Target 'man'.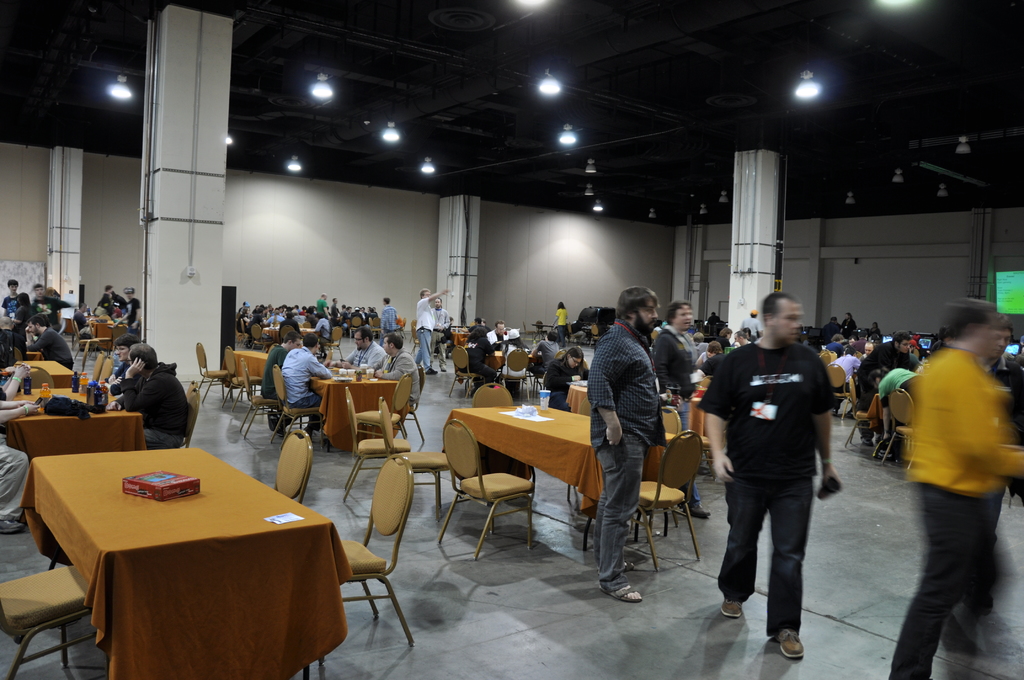
Target region: box=[383, 329, 419, 408].
